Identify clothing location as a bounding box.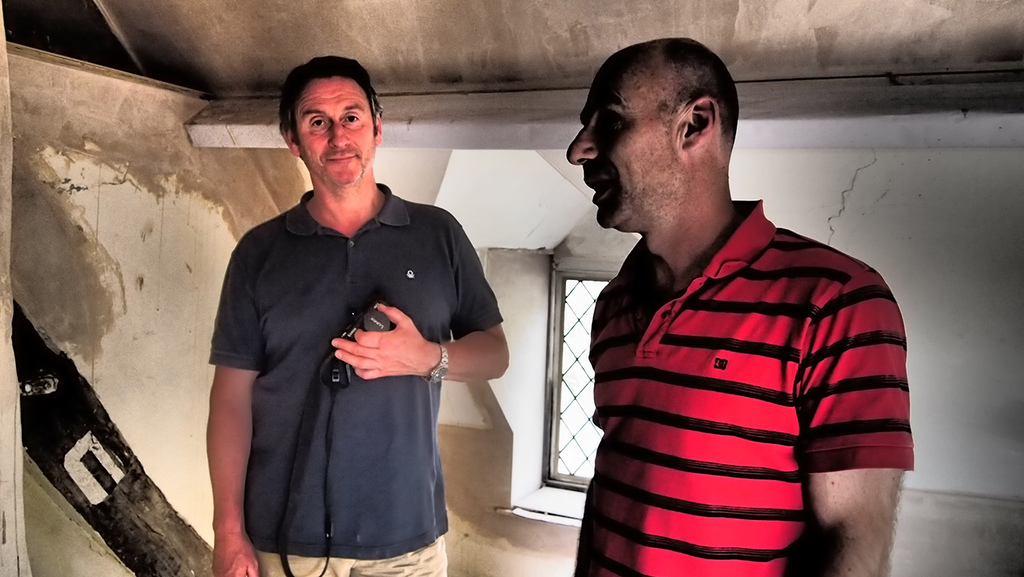
bbox(209, 159, 481, 567).
